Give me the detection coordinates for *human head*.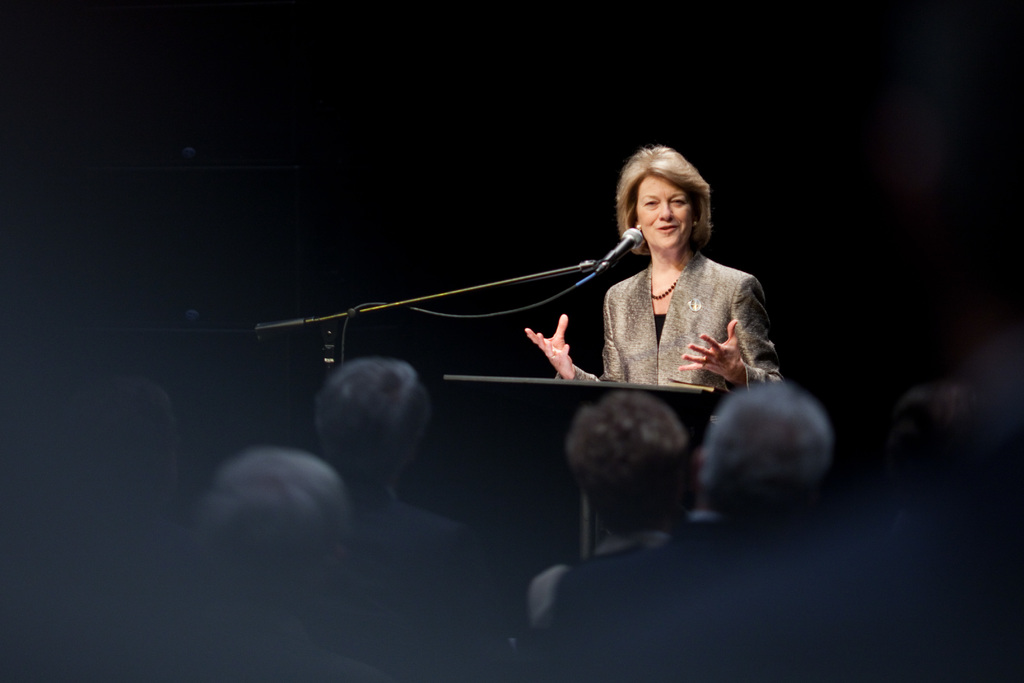
pyautogui.locateOnScreen(615, 147, 708, 252).
